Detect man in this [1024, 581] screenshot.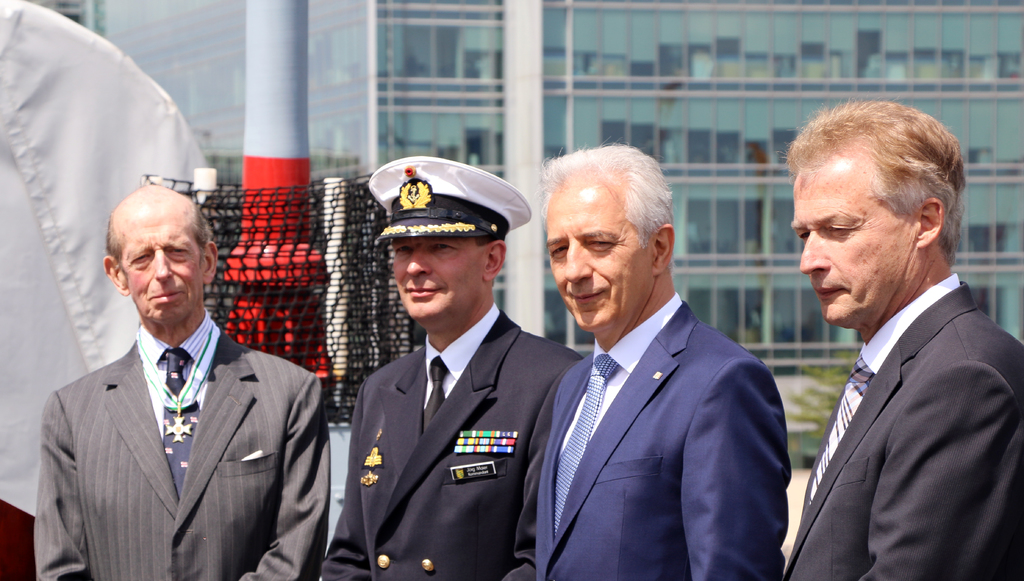
Detection: <region>28, 190, 321, 580</region>.
